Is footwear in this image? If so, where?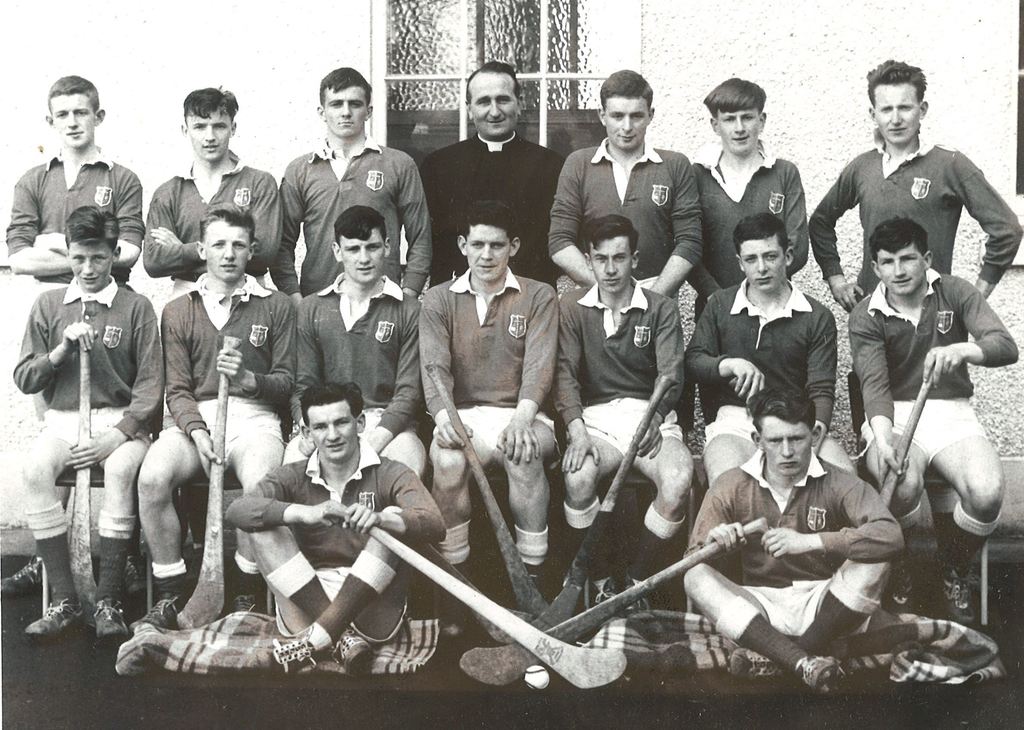
Yes, at BBox(94, 597, 119, 638).
